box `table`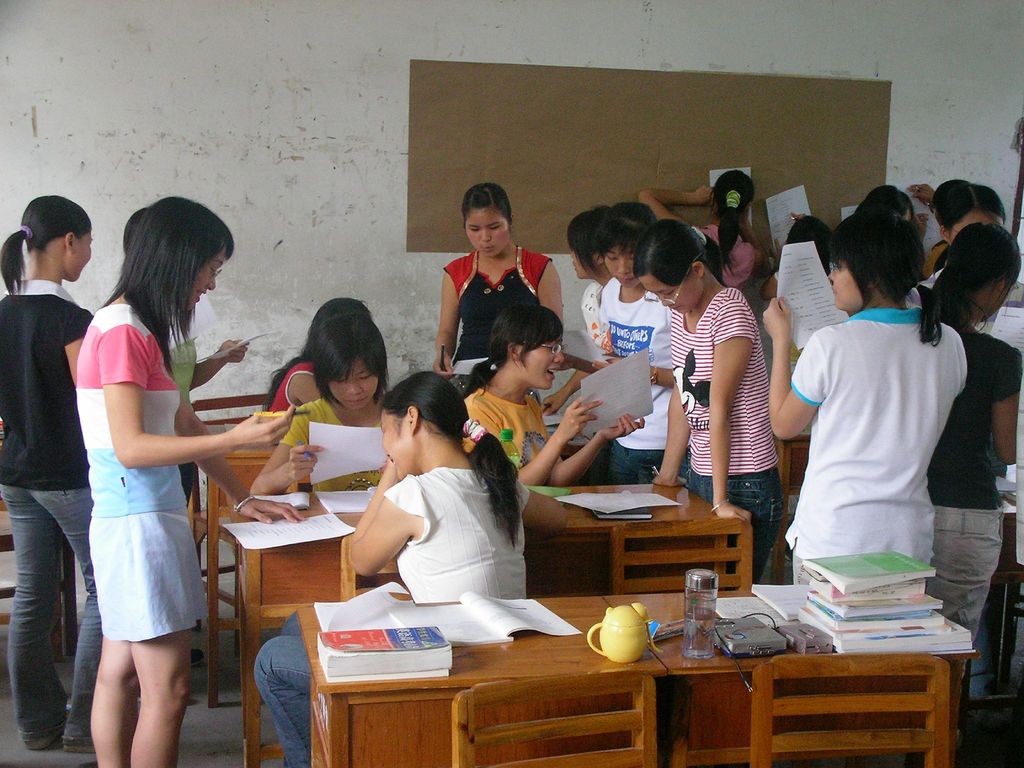
[x1=202, y1=448, x2=576, y2=714]
